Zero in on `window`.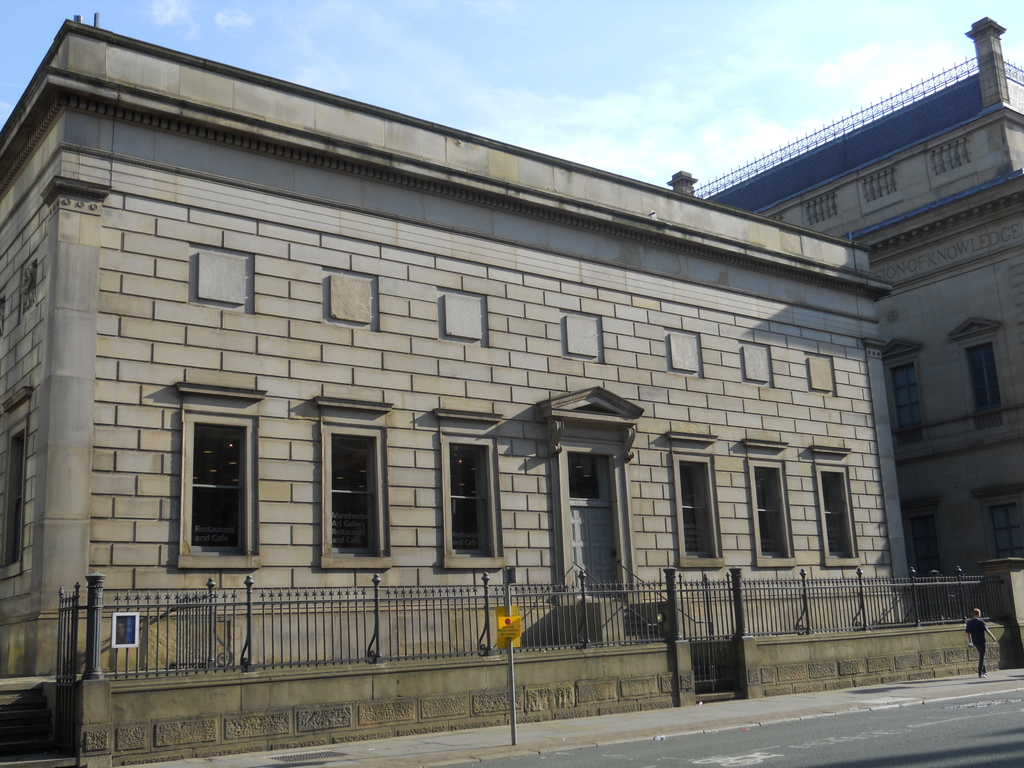
Zeroed in: bbox=(670, 452, 724, 567).
